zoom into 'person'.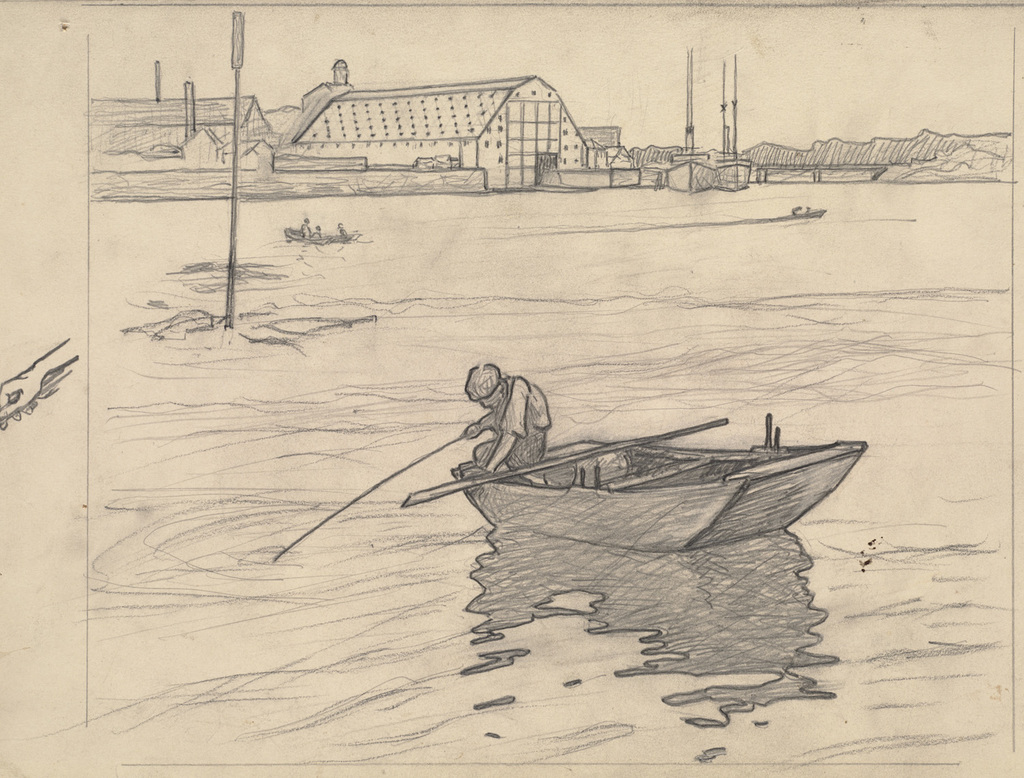
Zoom target: {"x1": 462, "y1": 365, "x2": 554, "y2": 492}.
